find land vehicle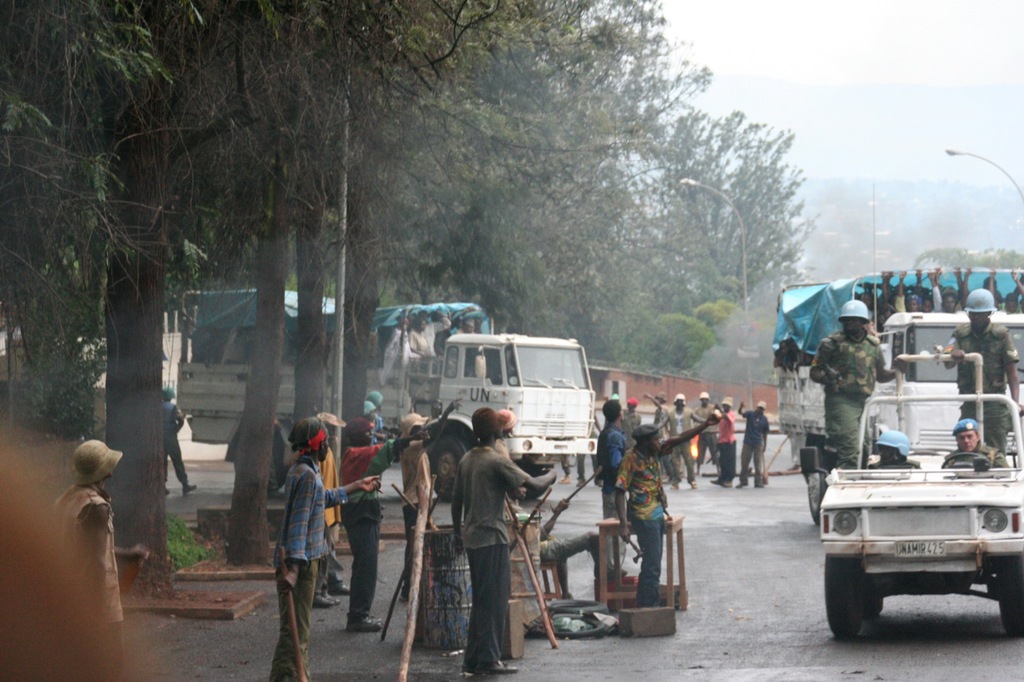
detection(175, 291, 594, 509)
